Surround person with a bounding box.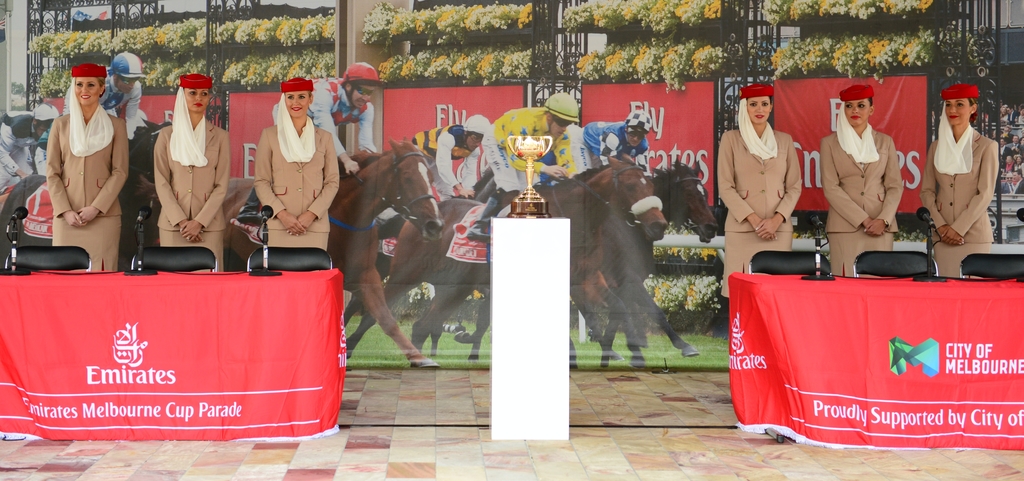
271 61 378 172.
